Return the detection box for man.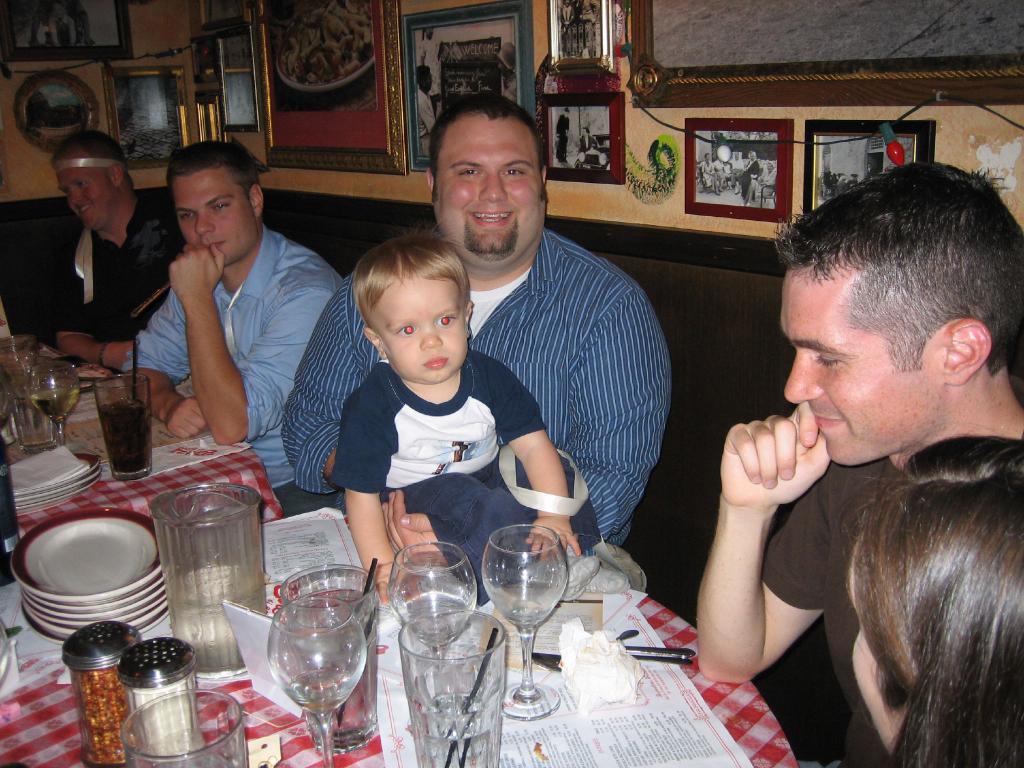
{"left": 282, "top": 93, "right": 671, "bottom": 549}.
